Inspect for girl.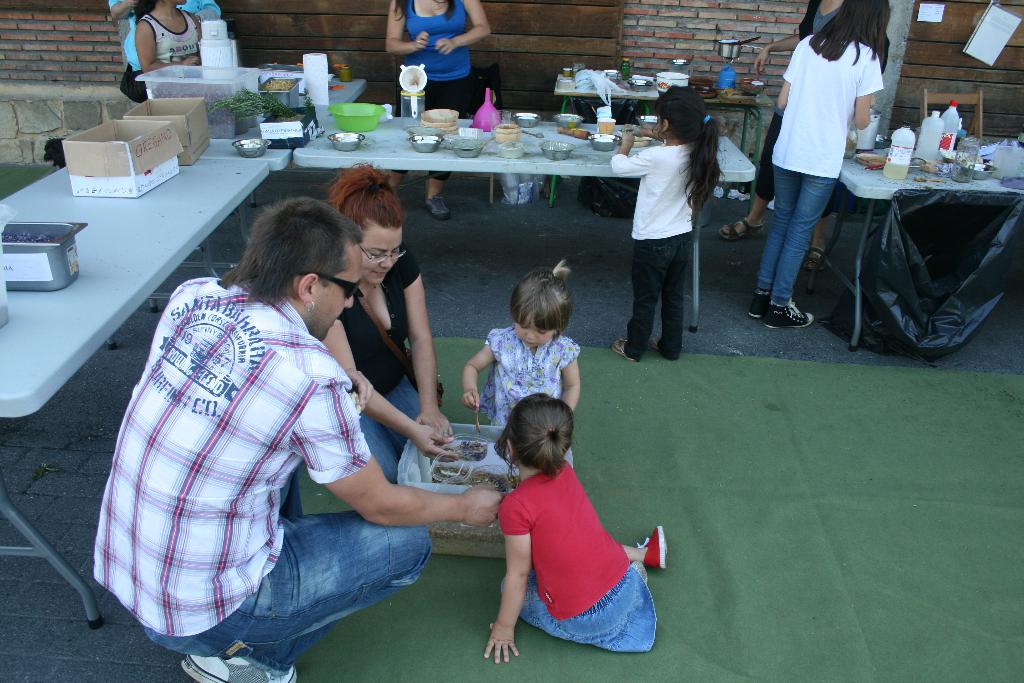
Inspection: detection(461, 258, 583, 428).
